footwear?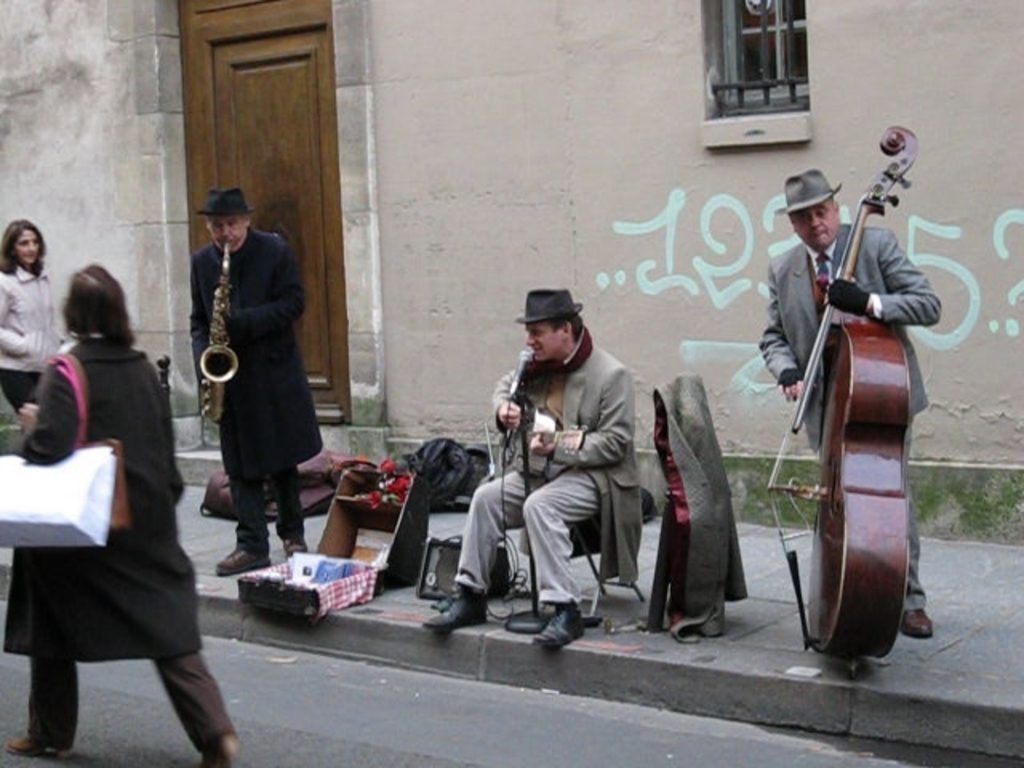
[left=418, top=586, right=482, bottom=632]
